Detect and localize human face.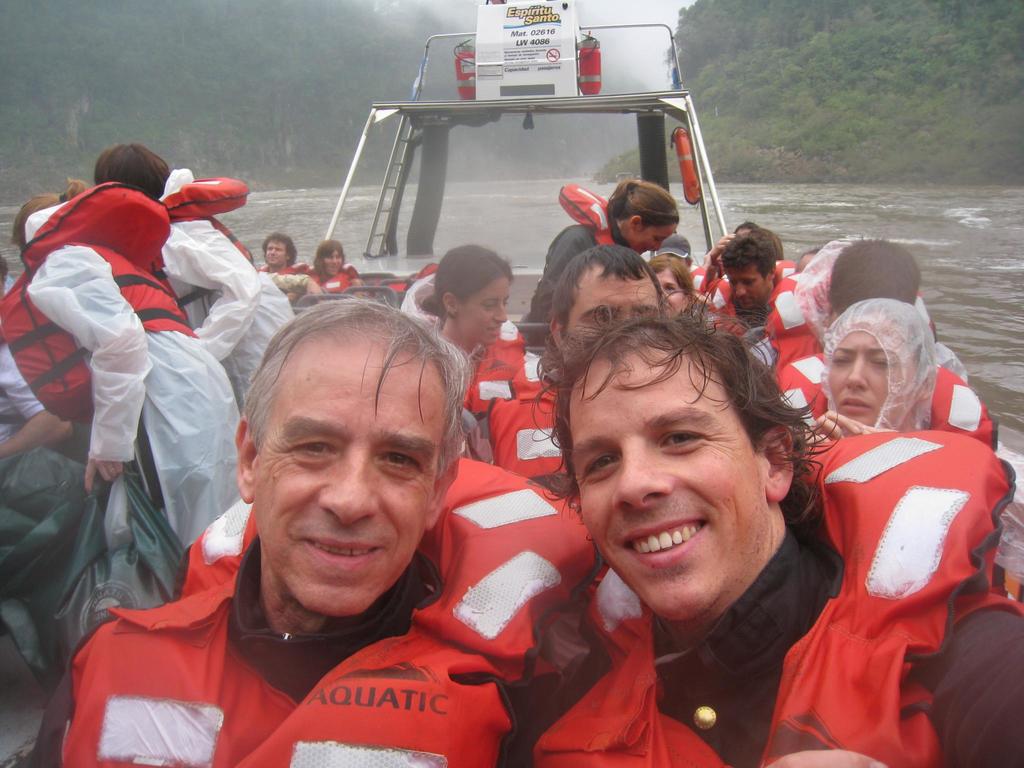
Localized at [left=252, top=345, right=439, bottom=624].
